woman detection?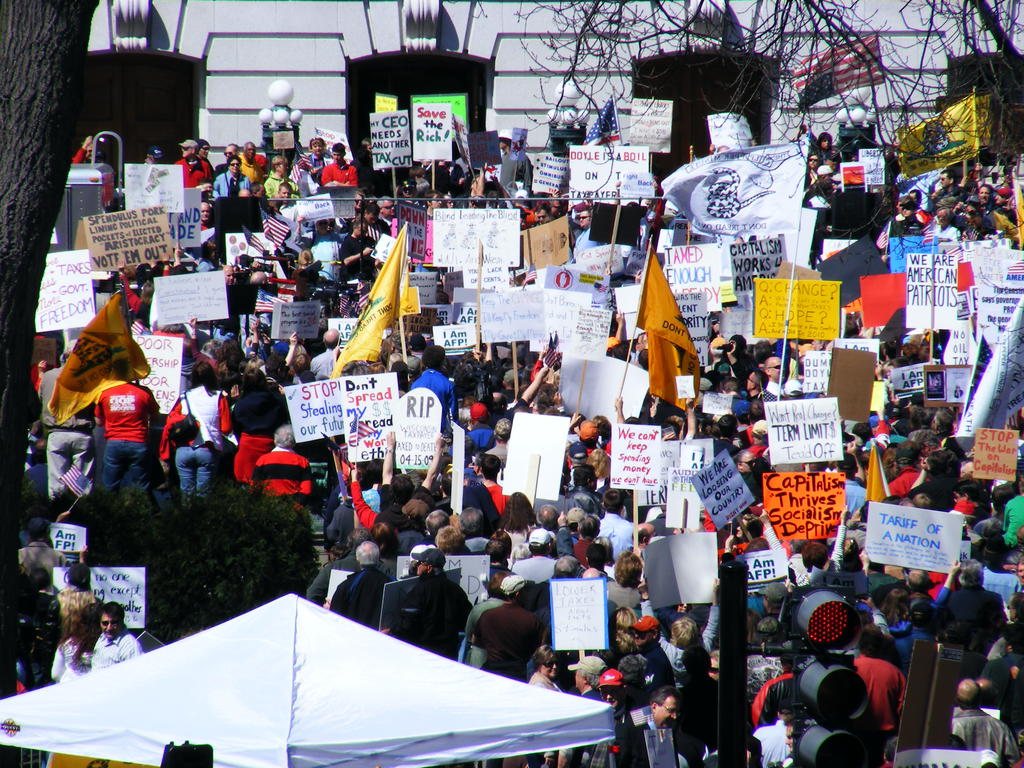
x1=445 y1=194 x2=454 y2=209
